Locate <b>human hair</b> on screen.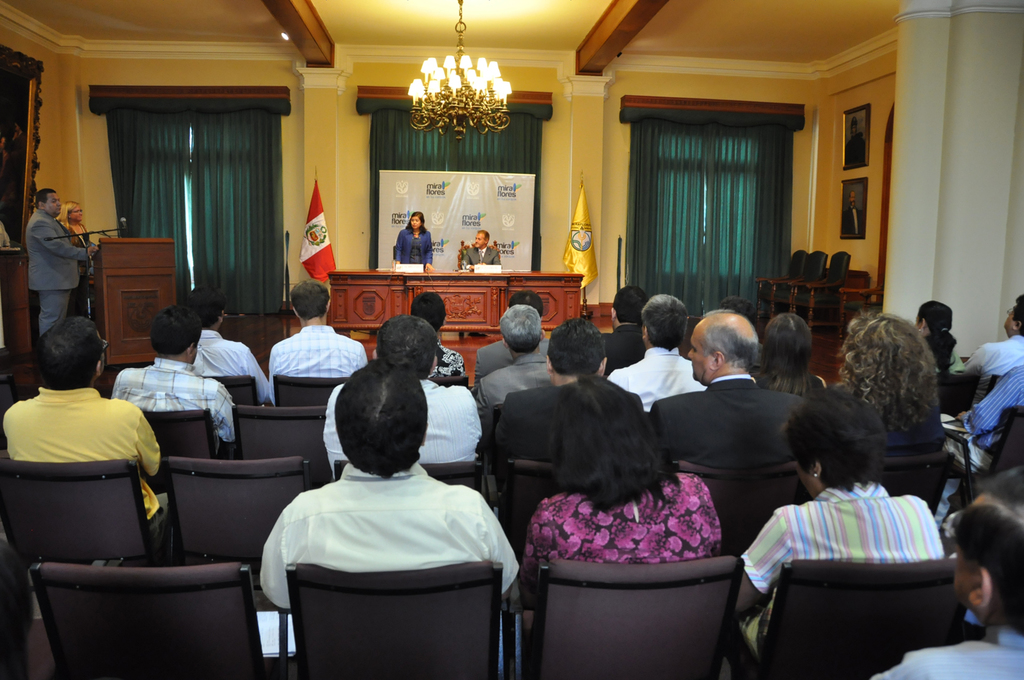
On screen at <box>497,303,545,354</box>.
